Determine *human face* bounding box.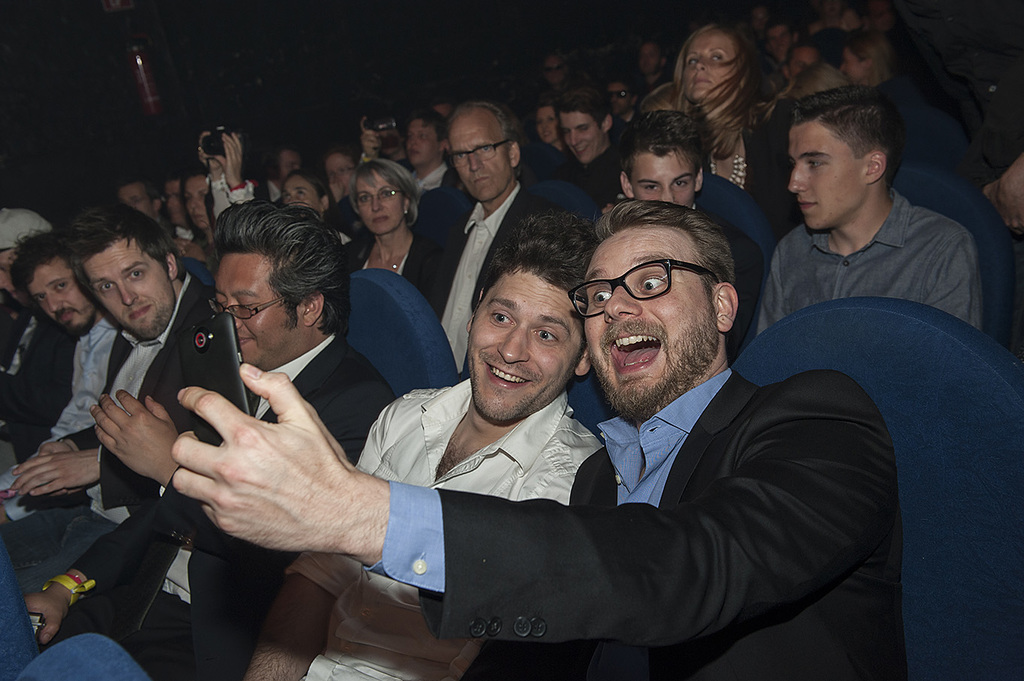
Determined: bbox=(25, 259, 96, 337).
